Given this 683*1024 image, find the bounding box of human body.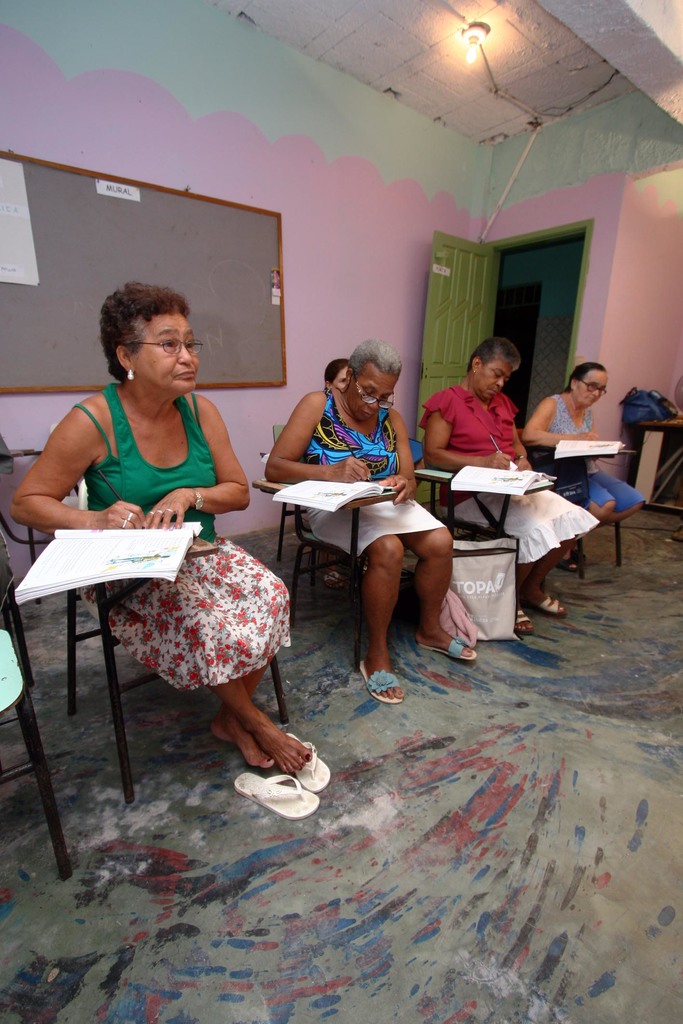
{"x1": 273, "y1": 367, "x2": 452, "y2": 692}.
